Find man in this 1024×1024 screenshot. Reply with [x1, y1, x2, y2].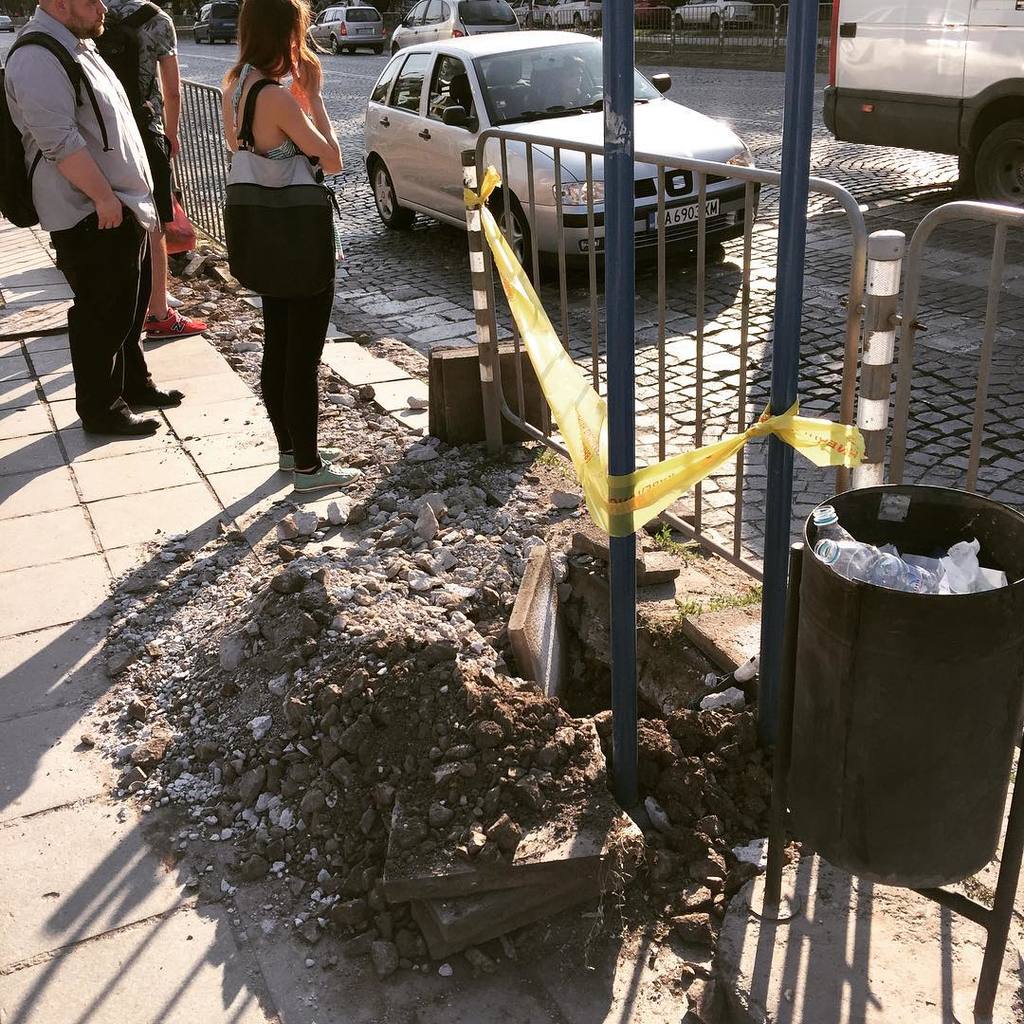
[86, 0, 191, 267].
